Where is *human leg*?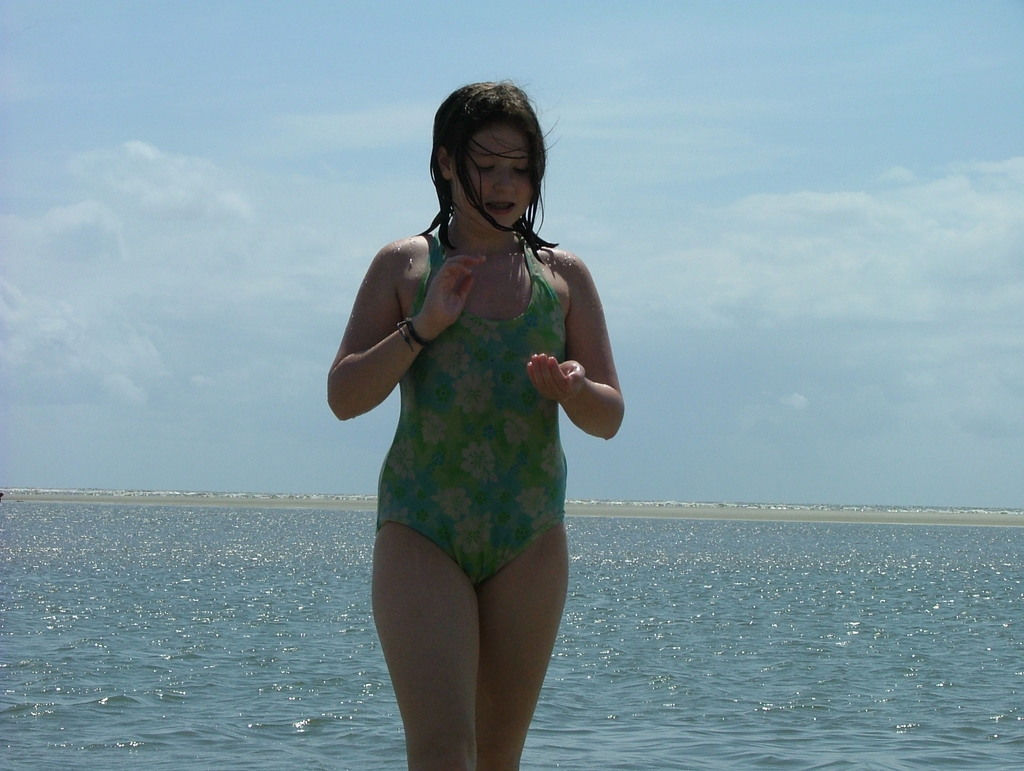
pyautogui.locateOnScreen(475, 510, 573, 768).
